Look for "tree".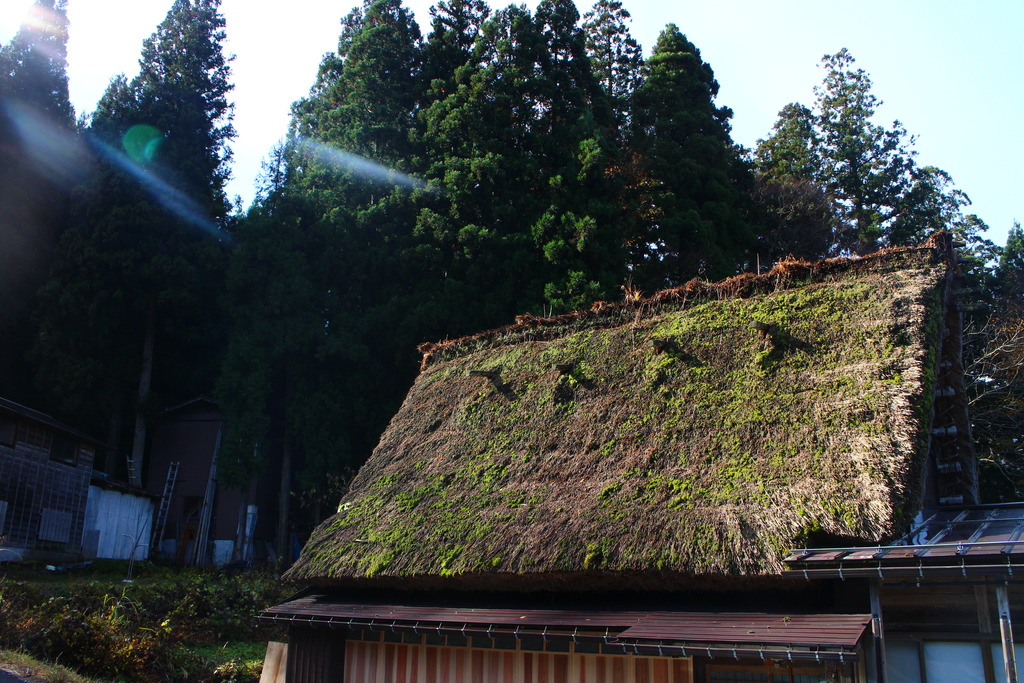
Found: (x1=778, y1=47, x2=959, y2=278).
